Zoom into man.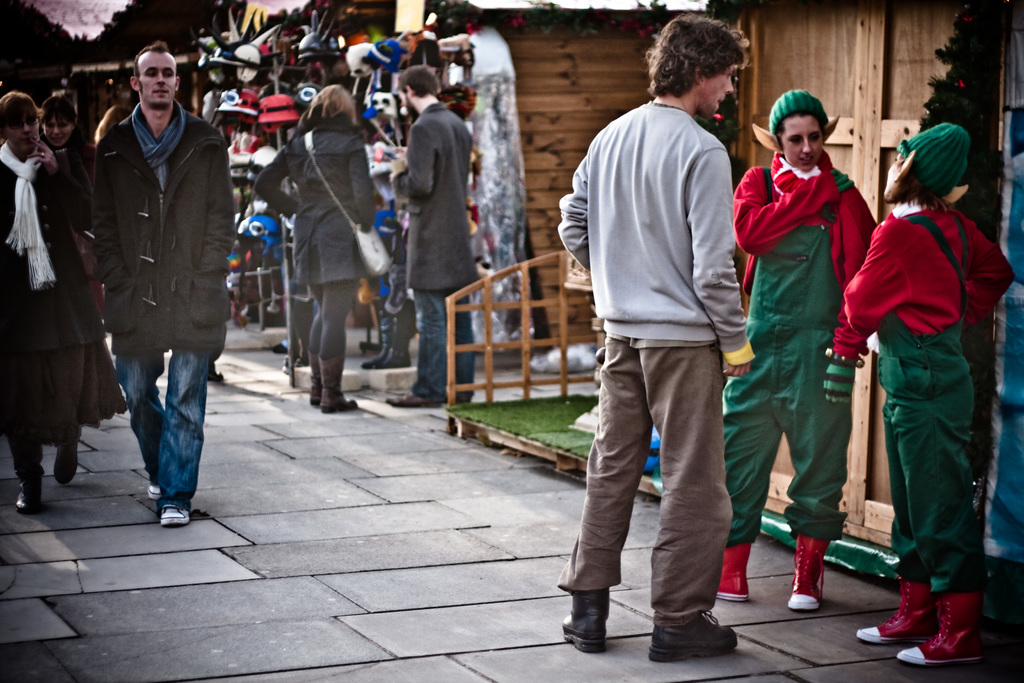
Zoom target: (86, 39, 234, 527).
